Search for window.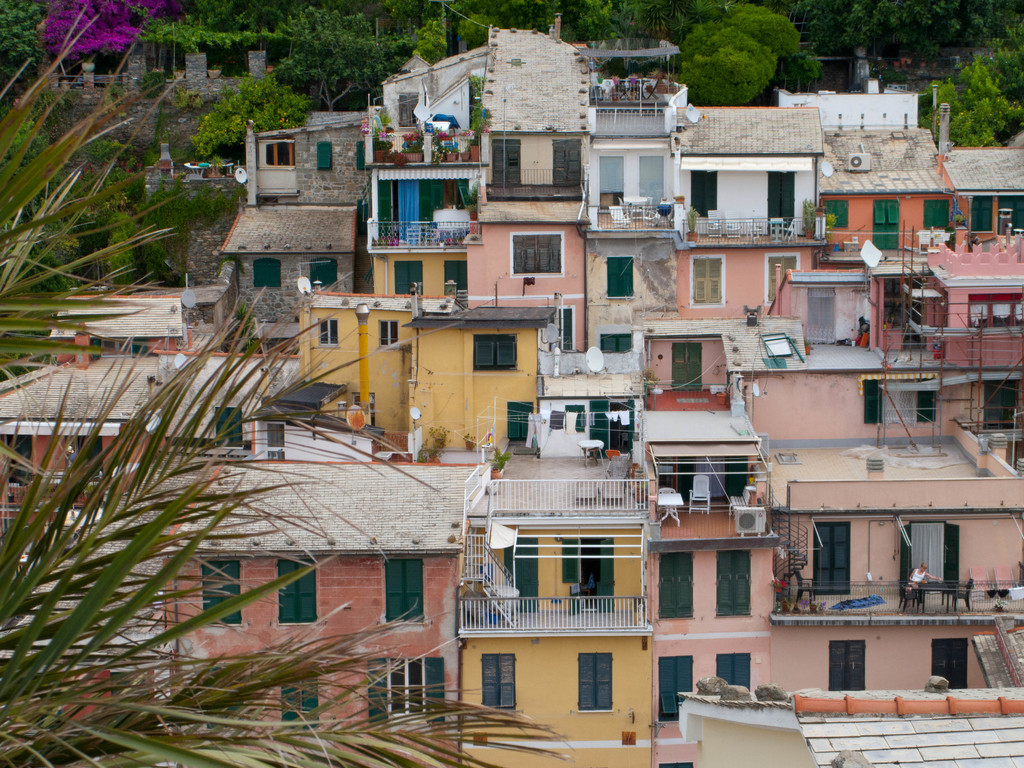
Found at crop(477, 653, 514, 712).
